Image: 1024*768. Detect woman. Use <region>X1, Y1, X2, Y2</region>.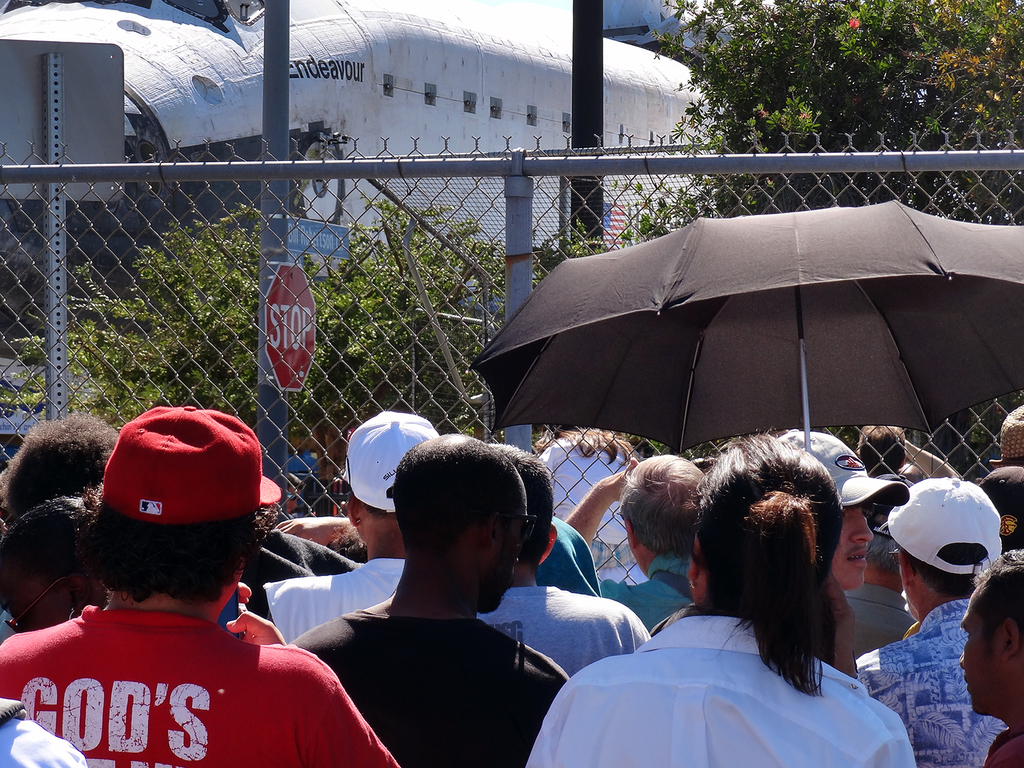
<region>10, 482, 367, 637</region>.
